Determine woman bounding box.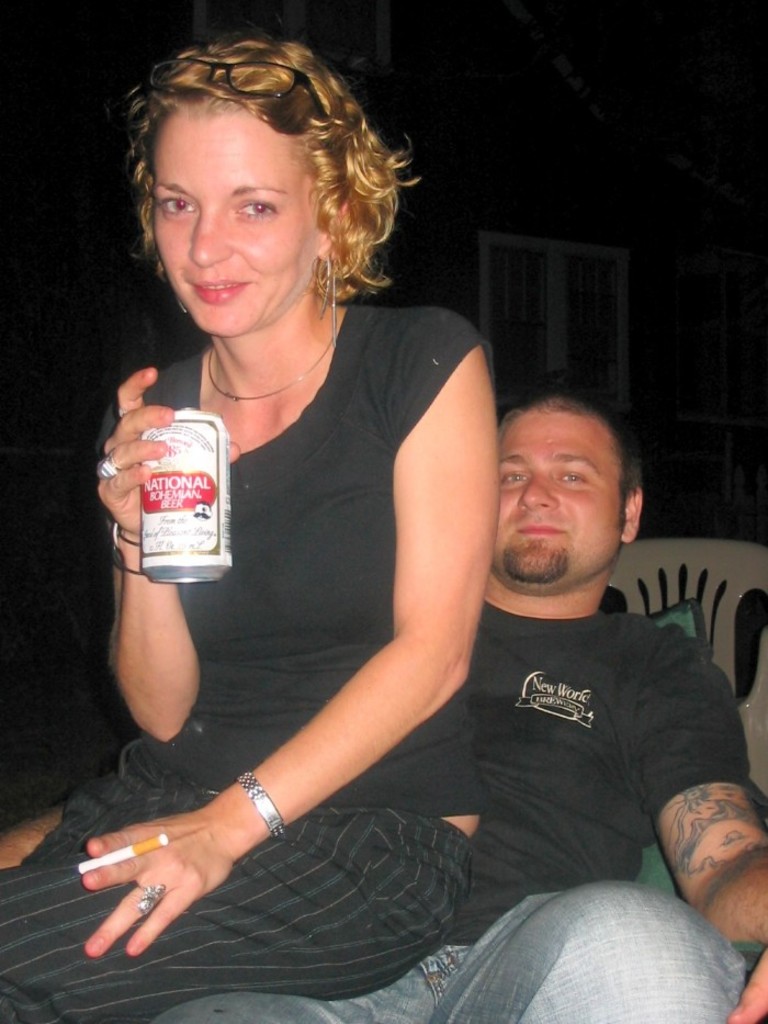
Determined: locate(0, 29, 496, 1023).
